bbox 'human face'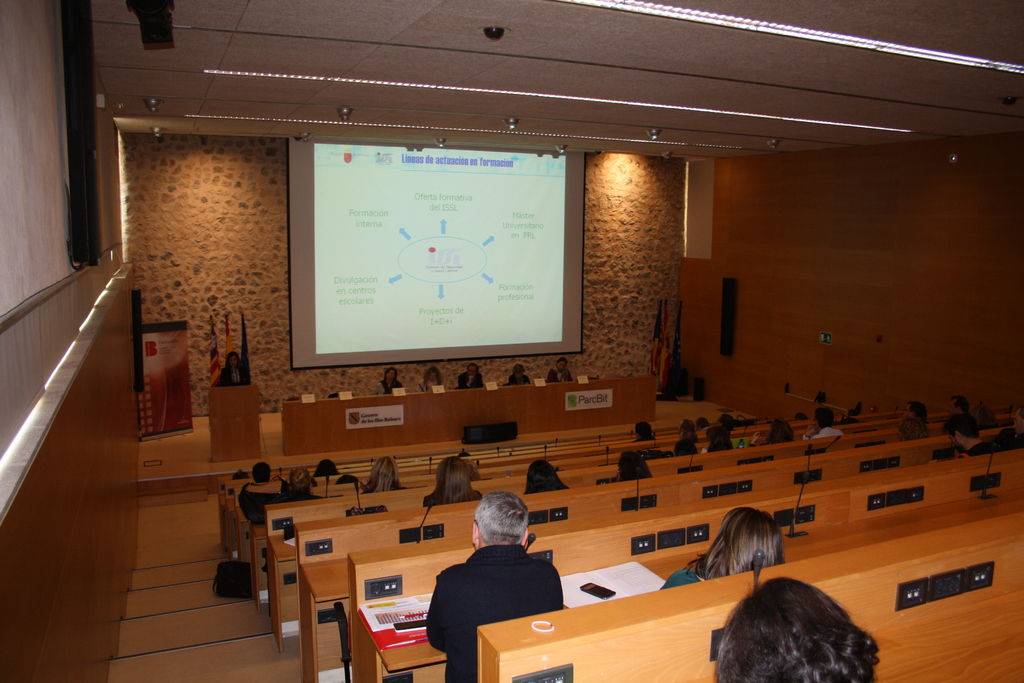
select_region(945, 400, 956, 414)
